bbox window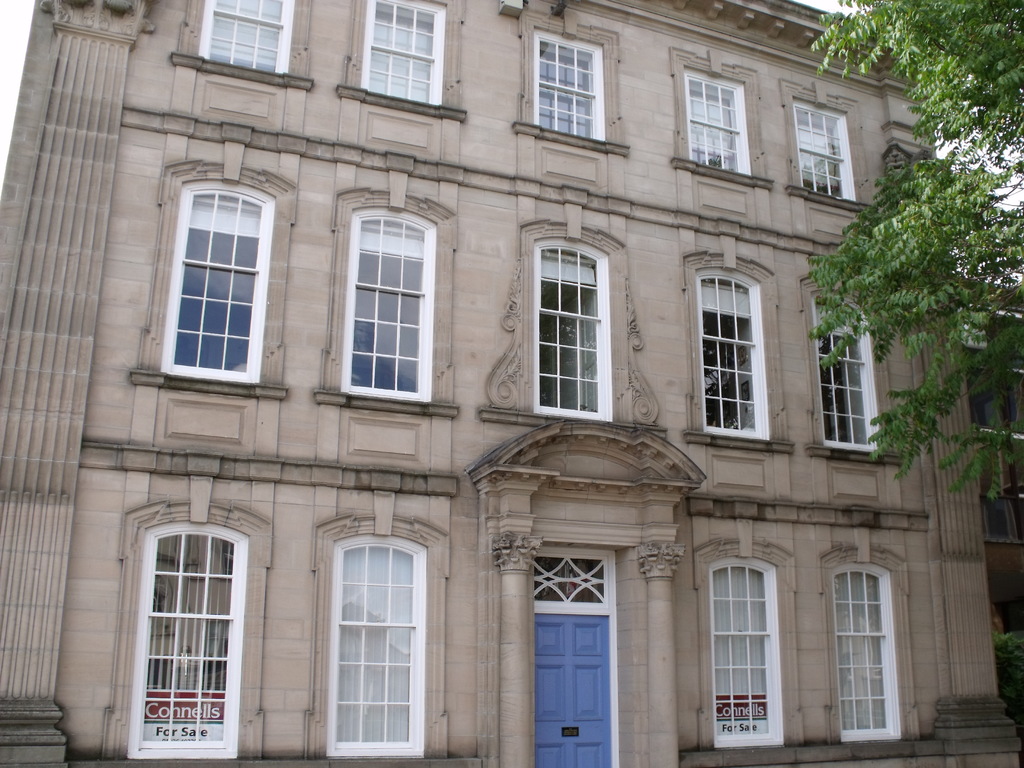
{"x1": 792, "y1": 99, "x2": 852, "y2": 218}
